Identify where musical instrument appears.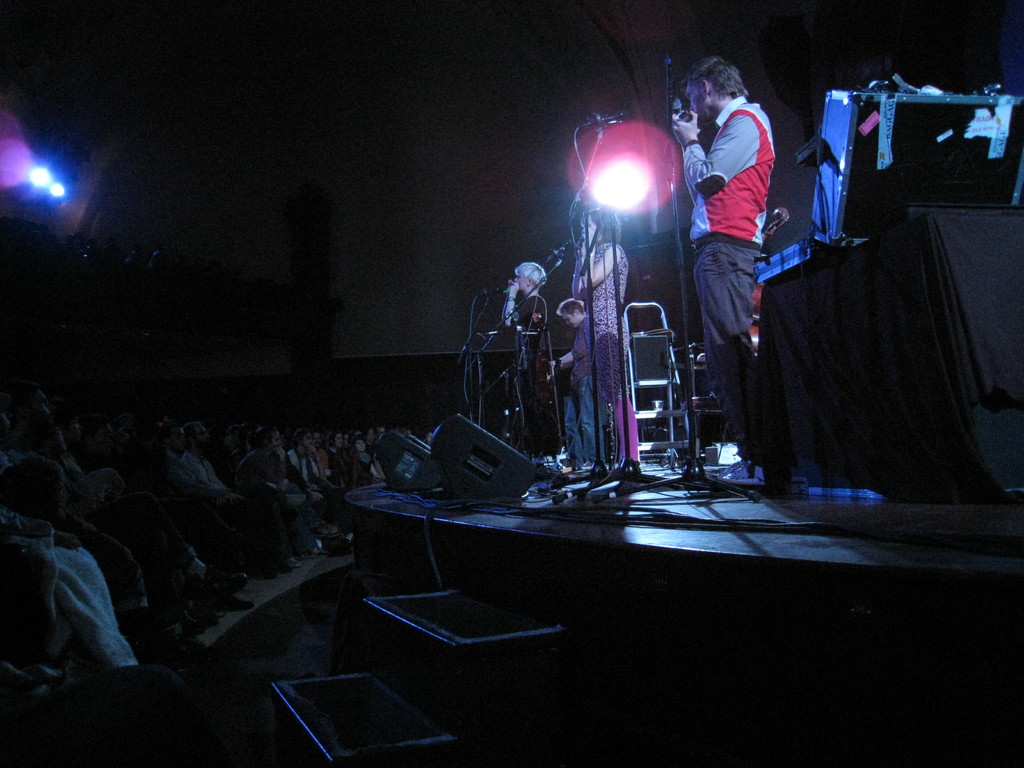
Appears at Rect(534, 348, 574, 388).
